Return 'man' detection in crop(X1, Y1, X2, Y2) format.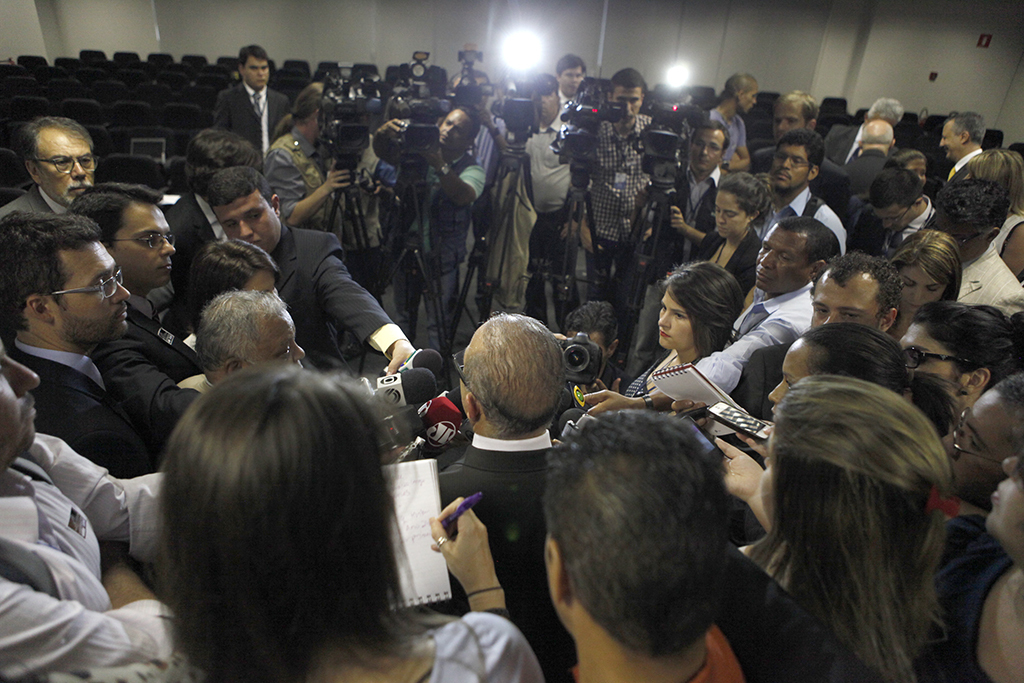
crop(0, 208, 158, 474).
